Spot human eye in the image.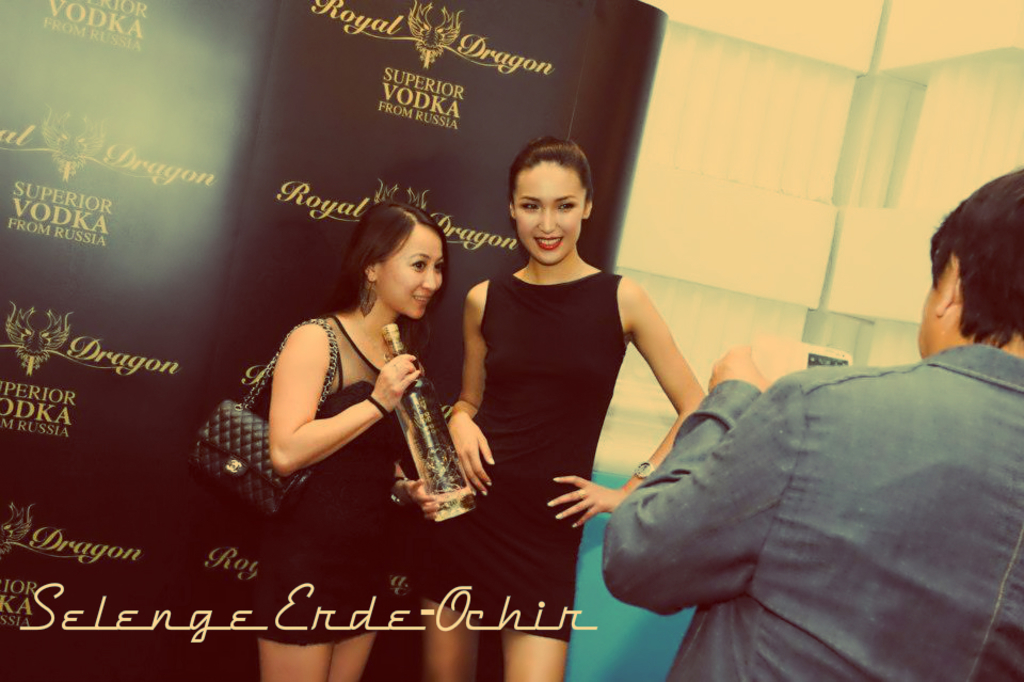
human eye found at x1=514, y1=194, x2=541, y2=218.
